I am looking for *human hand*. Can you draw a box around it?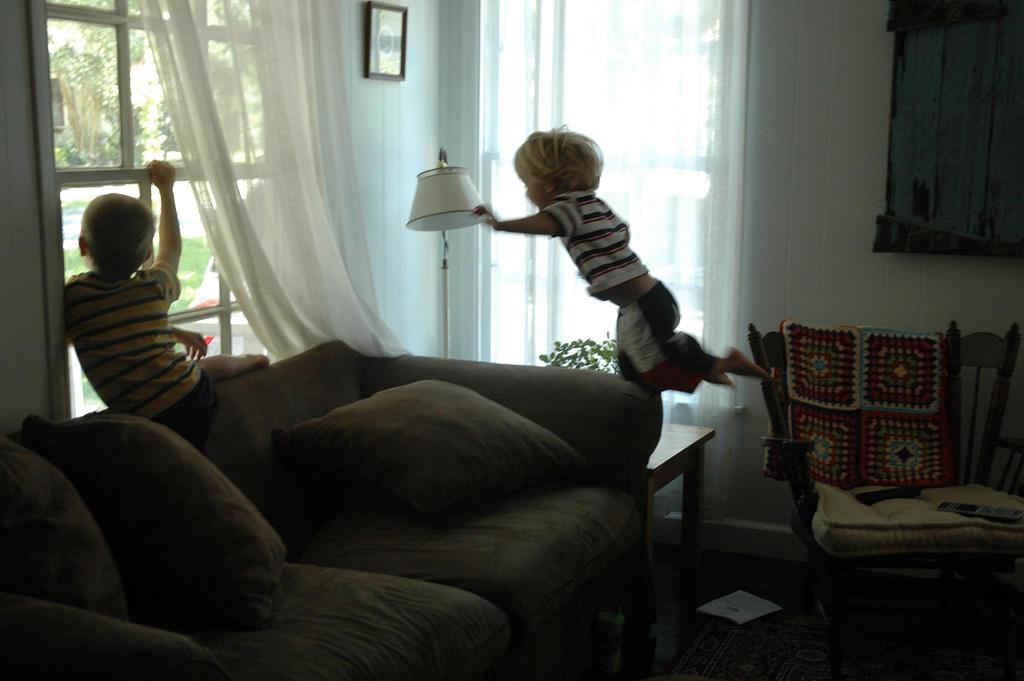
Sure, the bounding box is (left=177, top=330, right=209, bottom=363).
